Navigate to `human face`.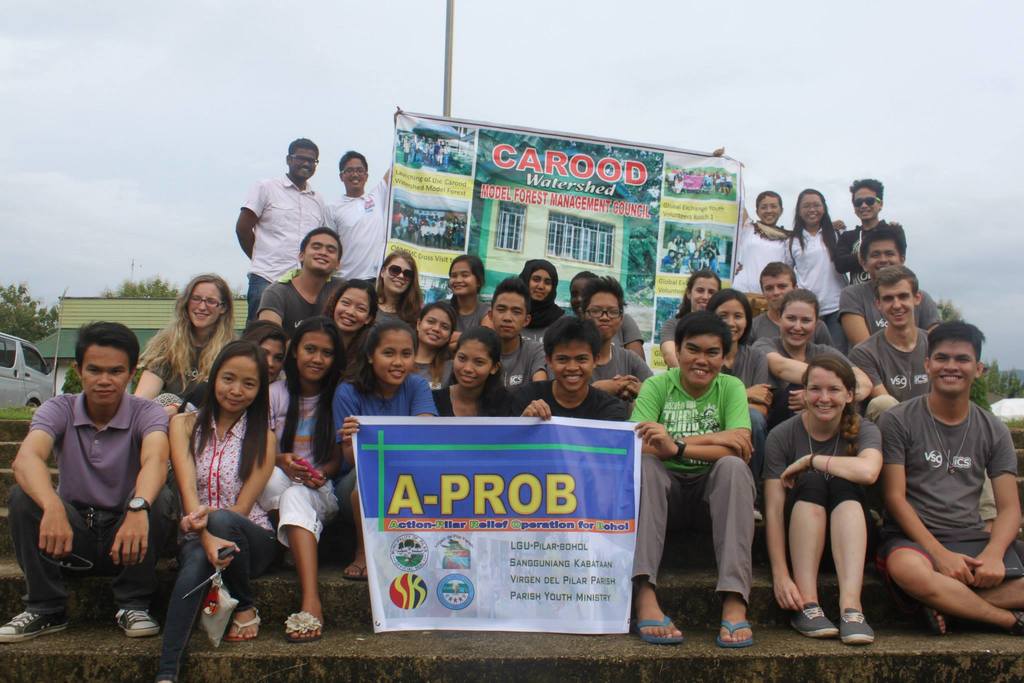
Navigation target: (x1=570, y1=273, x2=591, y2=316).
